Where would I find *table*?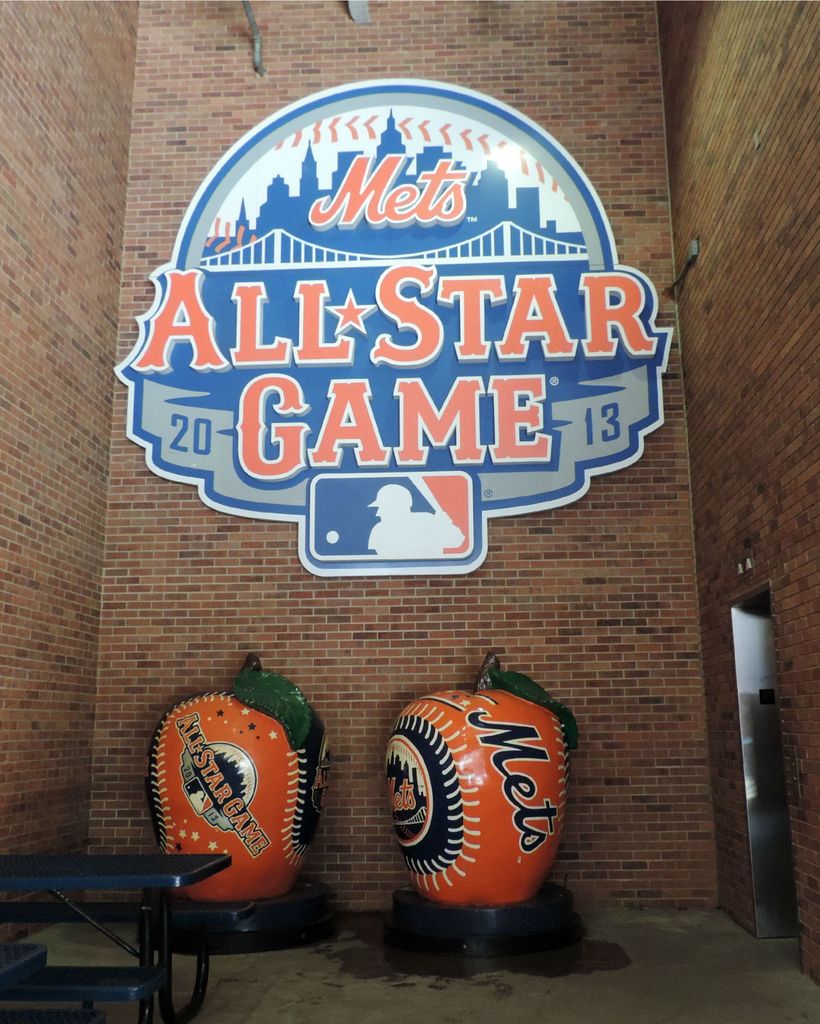
At bbox=(8, 854, 218, 1017).
